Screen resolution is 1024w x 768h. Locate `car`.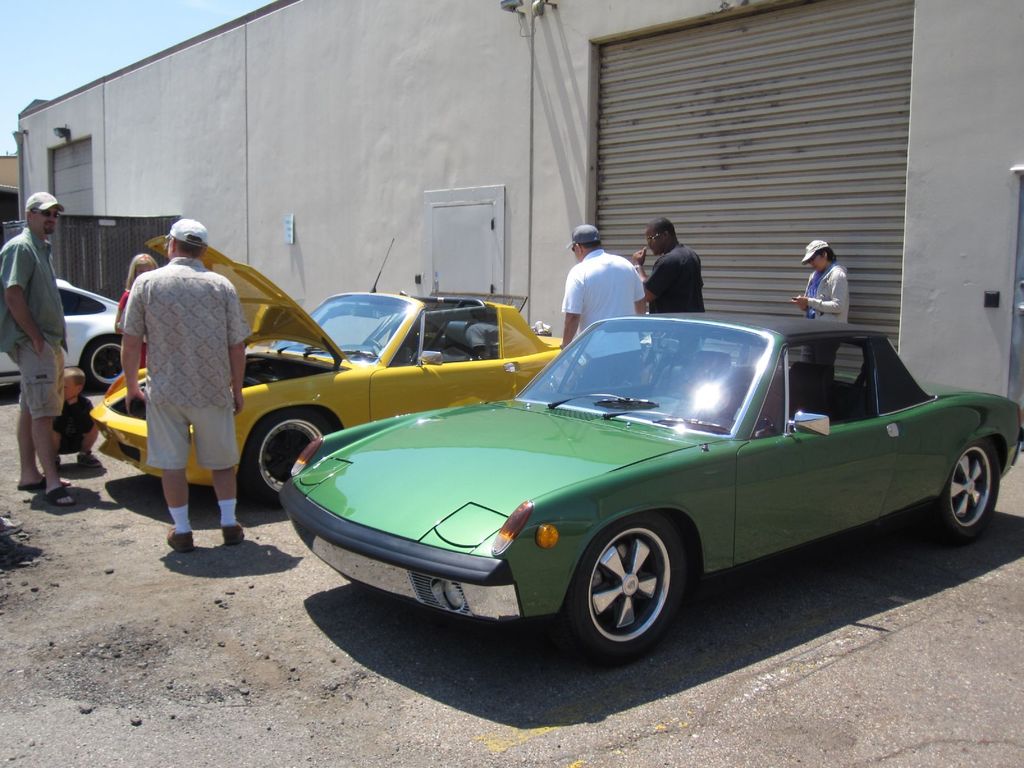
264:312:988:657.
